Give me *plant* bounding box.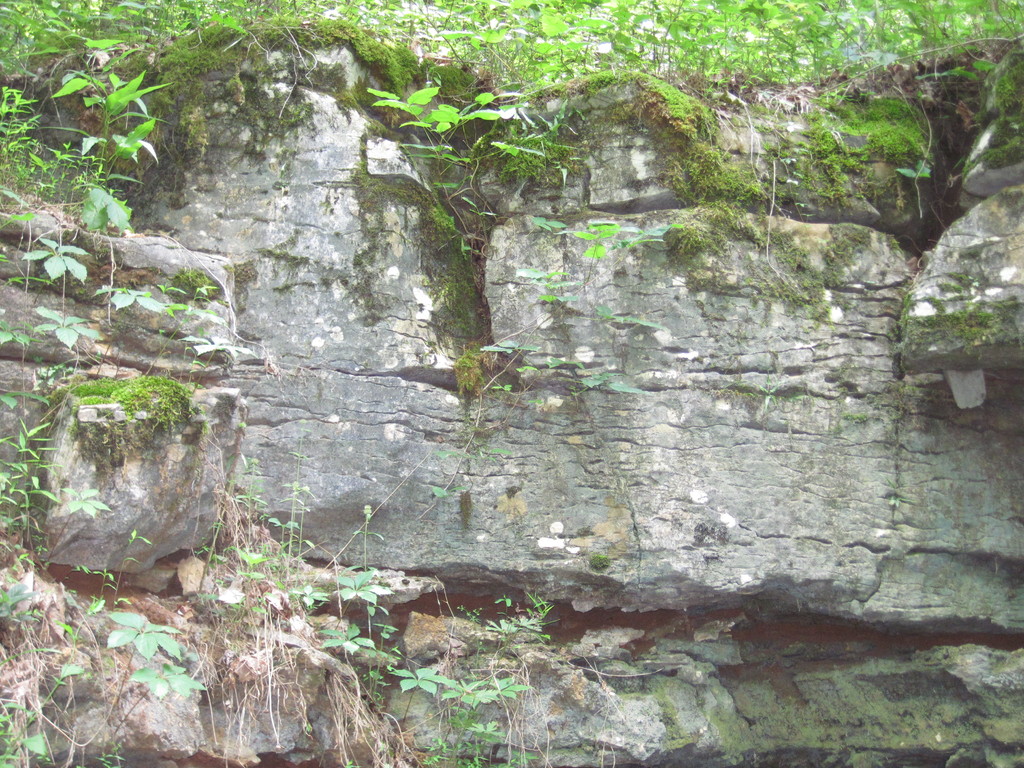
<bbox>184, 502, 346, 651</bbox>.
